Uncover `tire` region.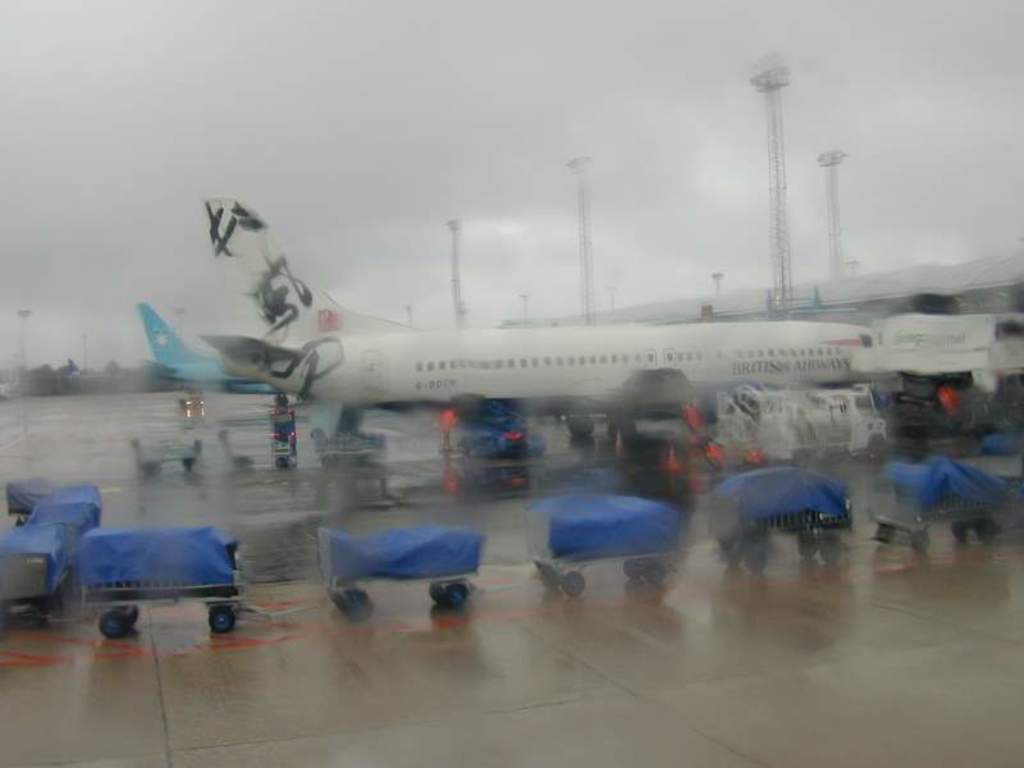
Uncovered: <bbox>955, 524, 965, 545</bbox>.
